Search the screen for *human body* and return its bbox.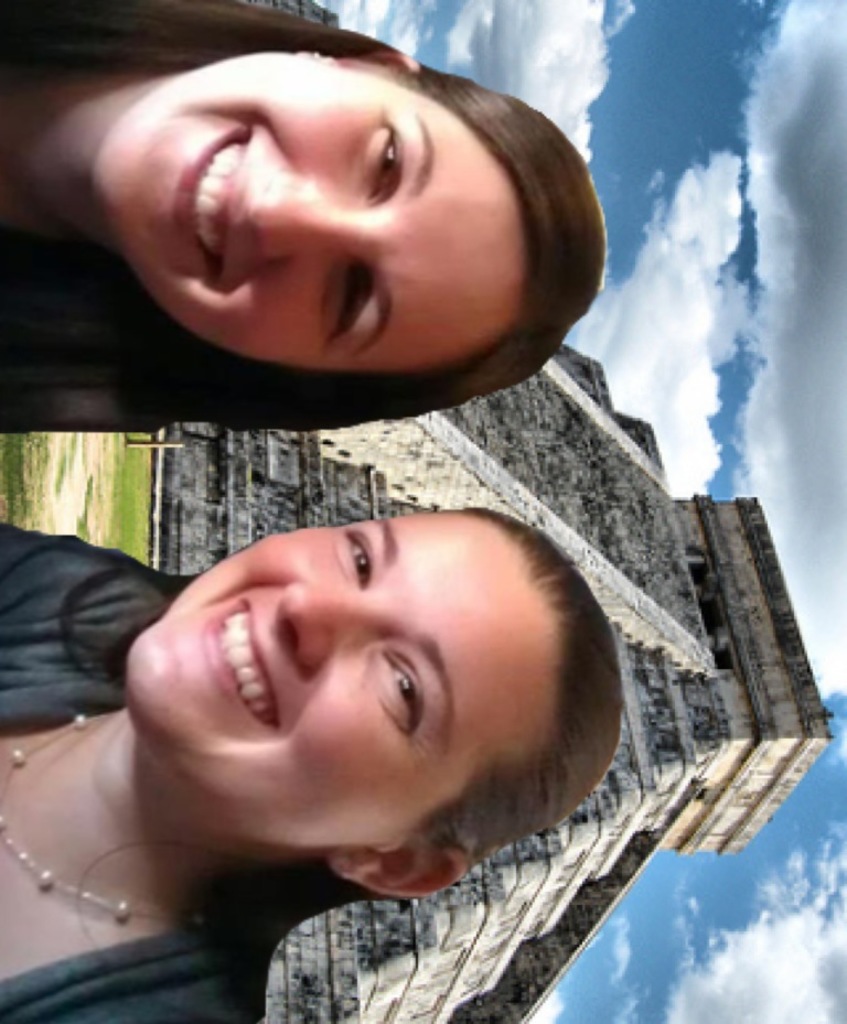
Found: [x1=40, y1=17, x2=613, y2=479].
